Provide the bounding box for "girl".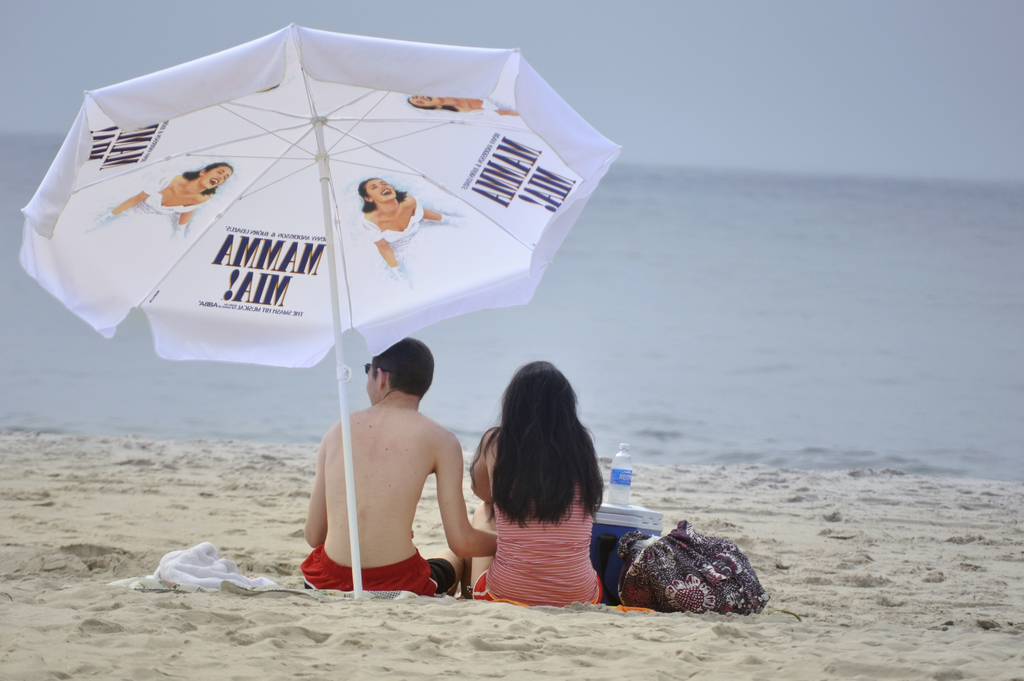
406:96:518:115.
